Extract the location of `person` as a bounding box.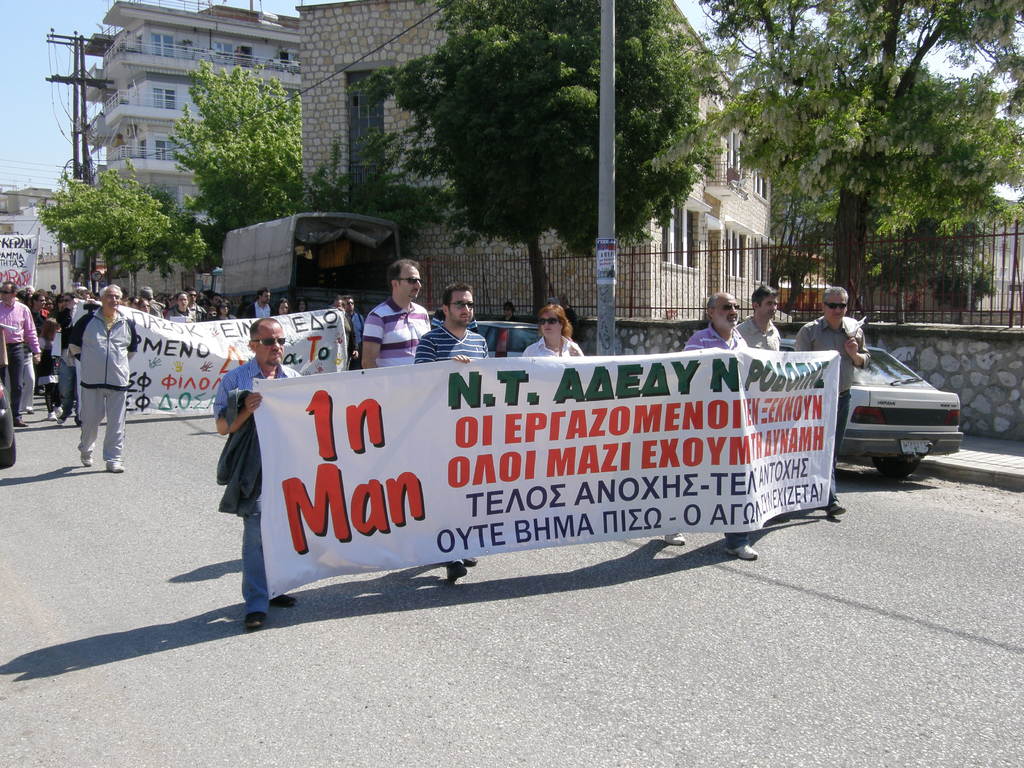
pyautogui.locateOnScreen(212, 316, 305, 628).
